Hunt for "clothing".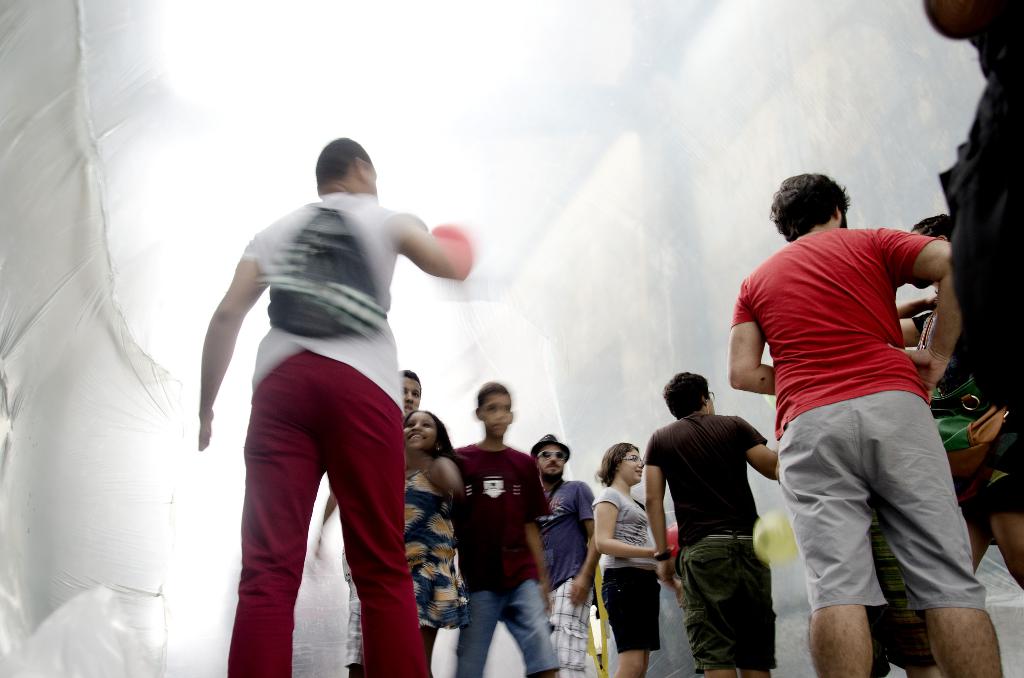
Hunted down at 400/455/469/628.
